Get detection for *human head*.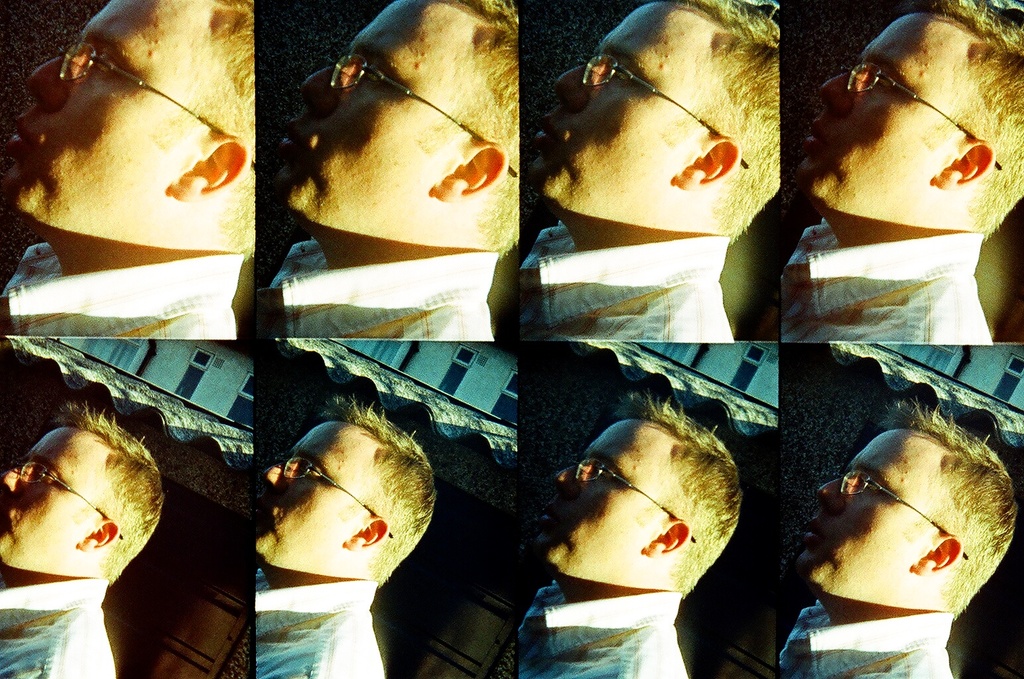
Detection: l=543, t=3, r=815, b=255.
